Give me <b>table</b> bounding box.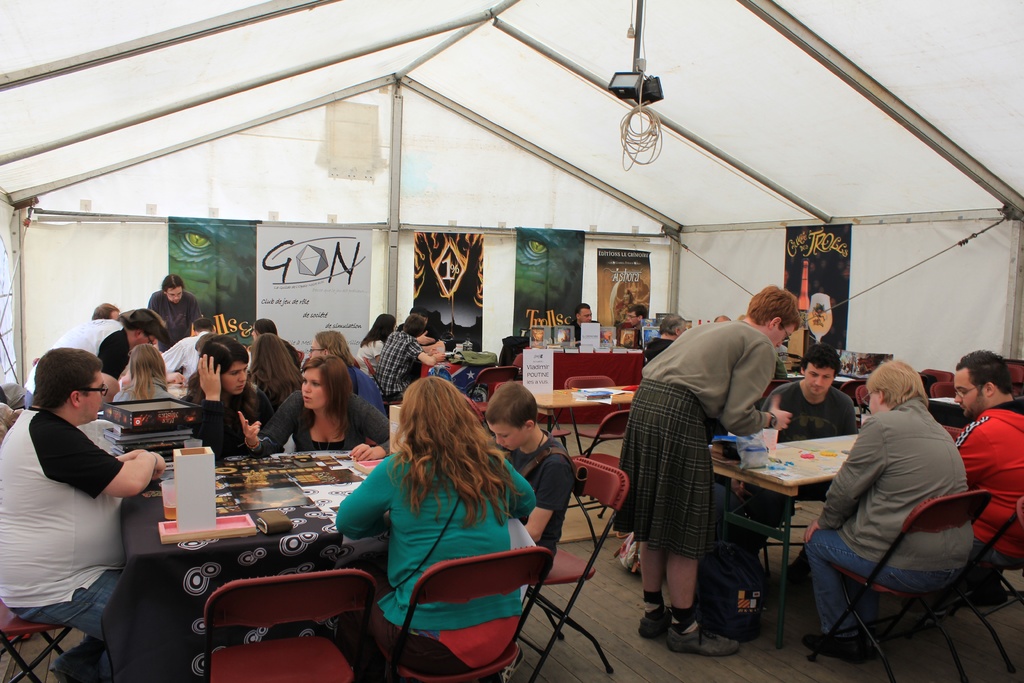
Rect(920, 393, 986, 427).
